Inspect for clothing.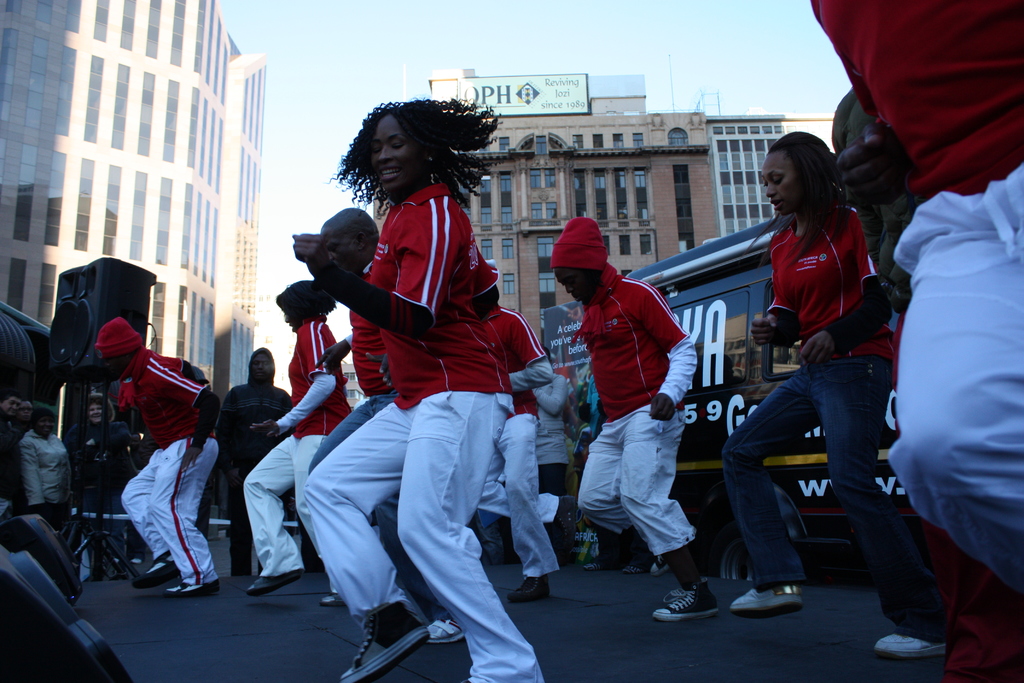
Inspection: 808, 0, 1023, 595.
